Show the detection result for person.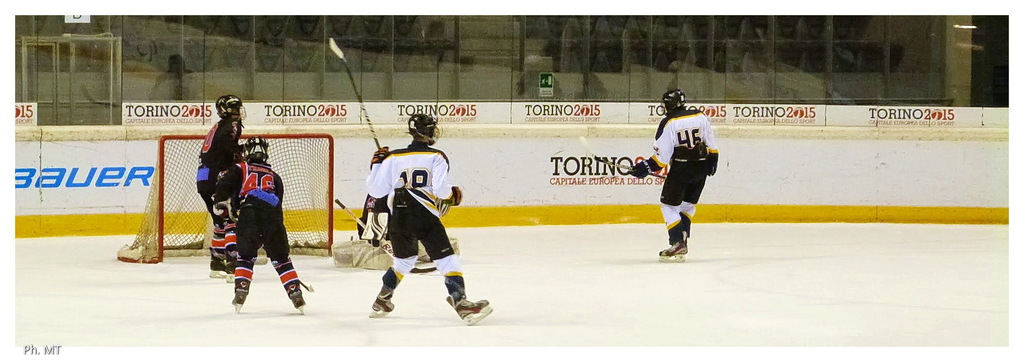
l=195, t=99, r=248, b=270.
